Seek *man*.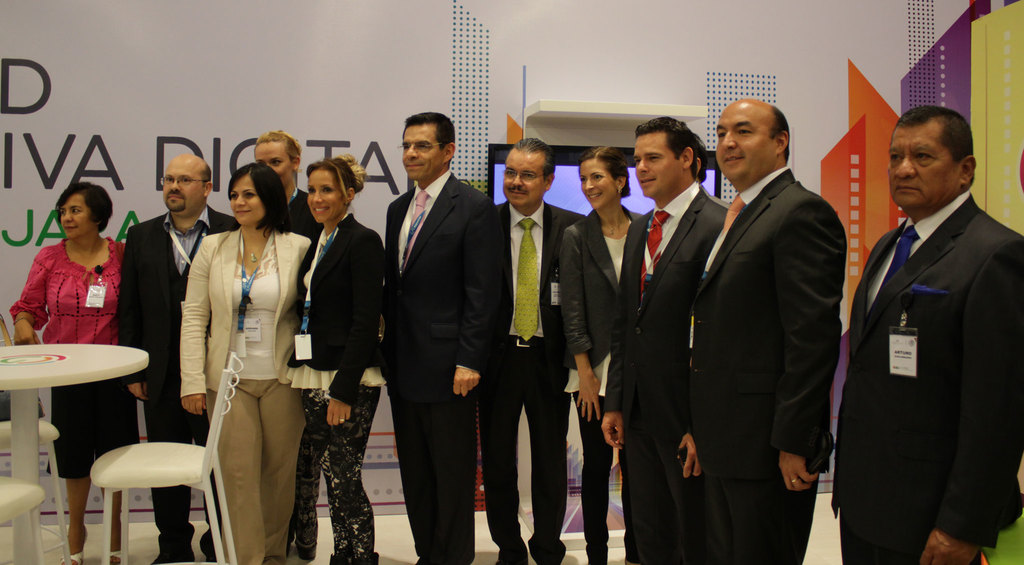
x1=111, y1=152, x2=239, y2=564.
